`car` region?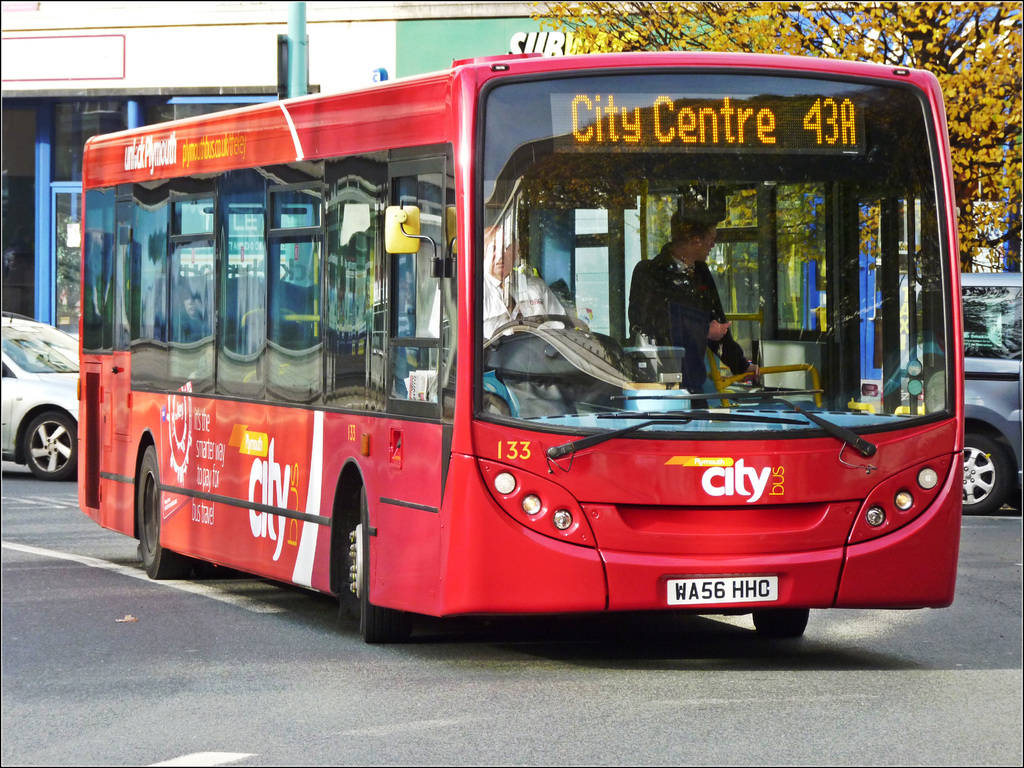
963 278 1023 515
